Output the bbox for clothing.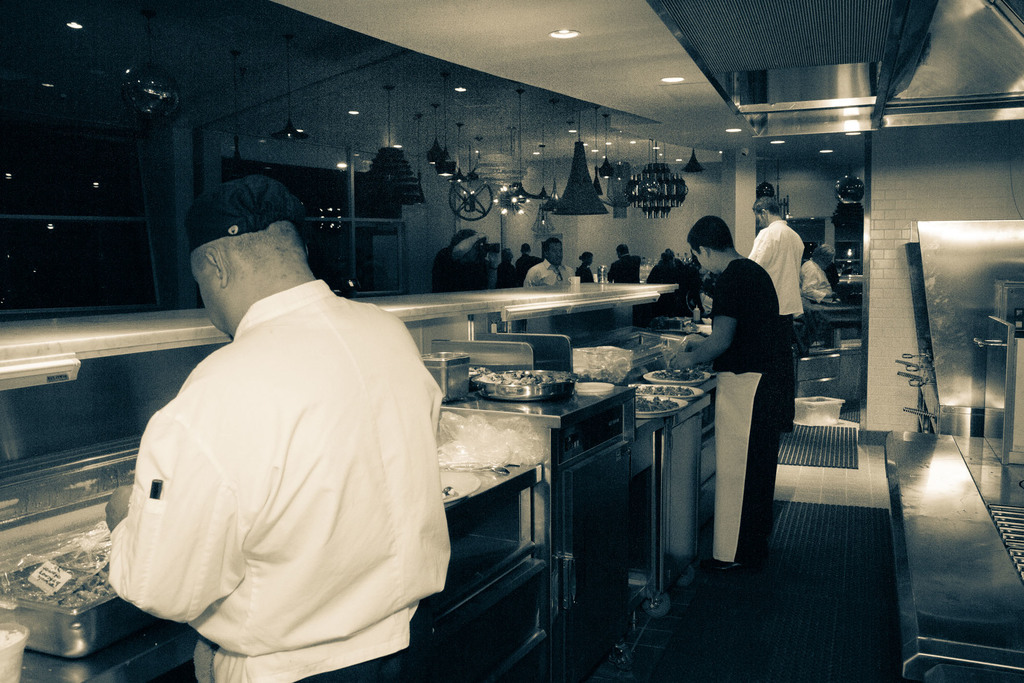
{"x1": 696, "y1": 258, "x2": 796, "y2": 580}.
